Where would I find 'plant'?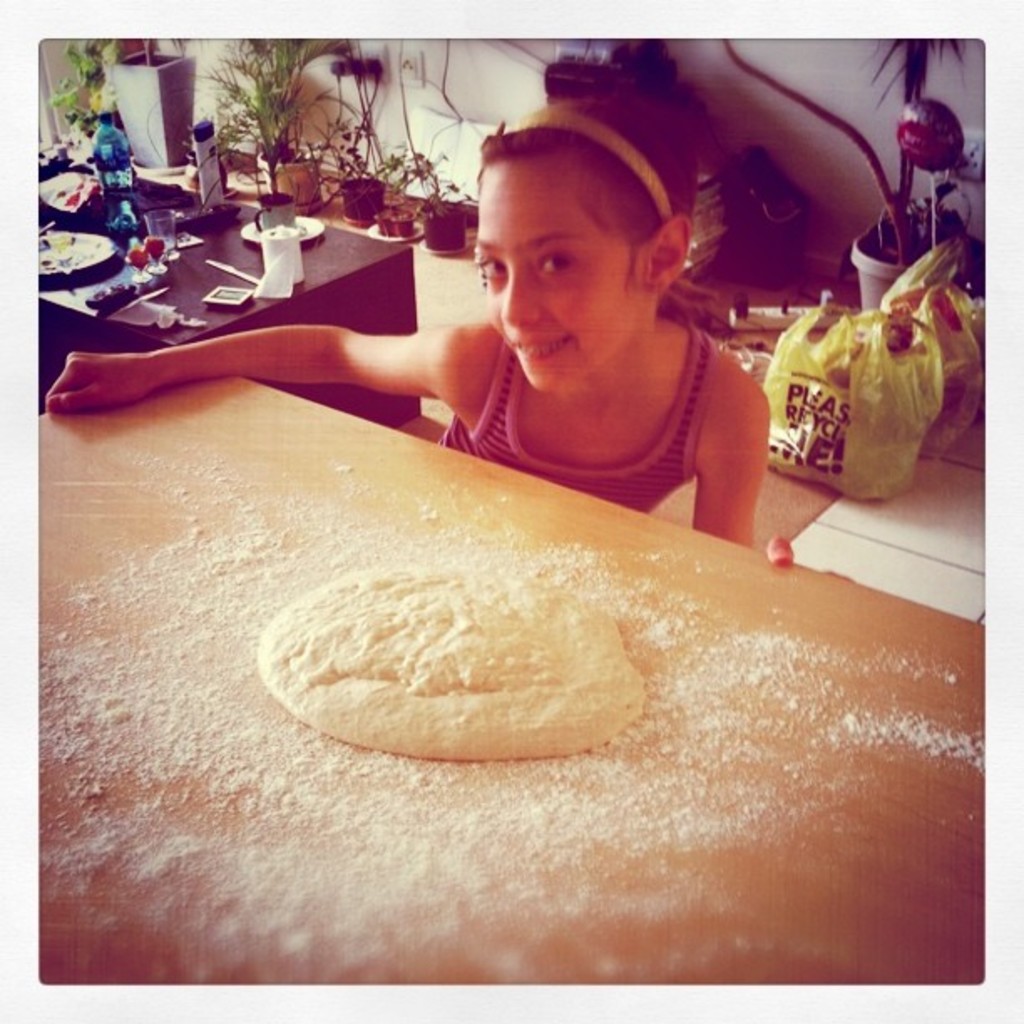
At (313,62,390,223).
